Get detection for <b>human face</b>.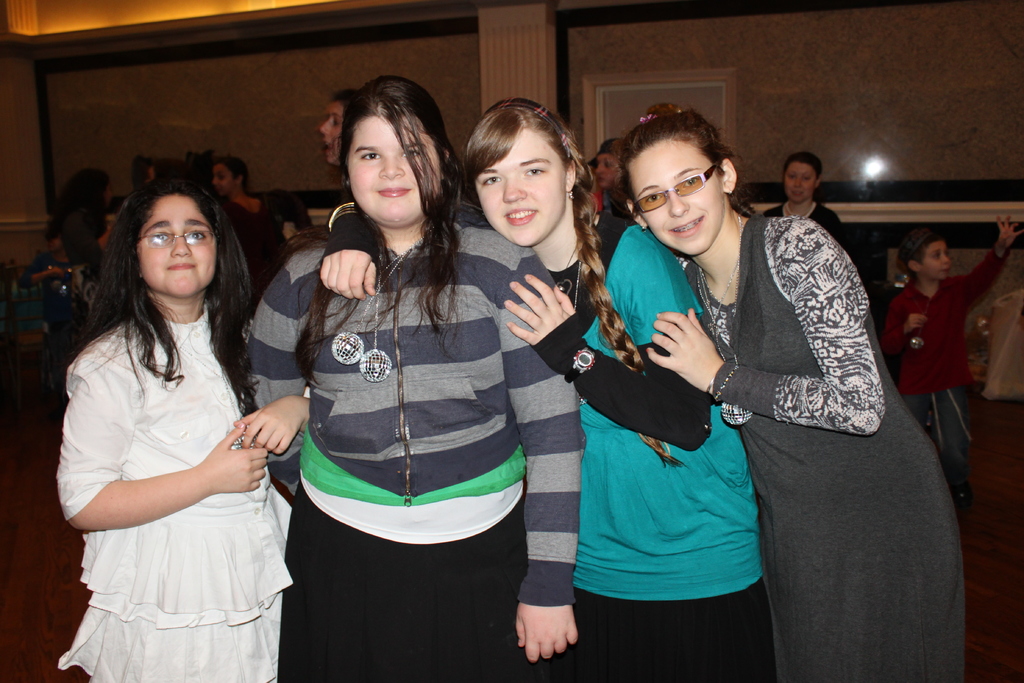
Detection: <bbox>595, 151, 621, 189</bbox>.
